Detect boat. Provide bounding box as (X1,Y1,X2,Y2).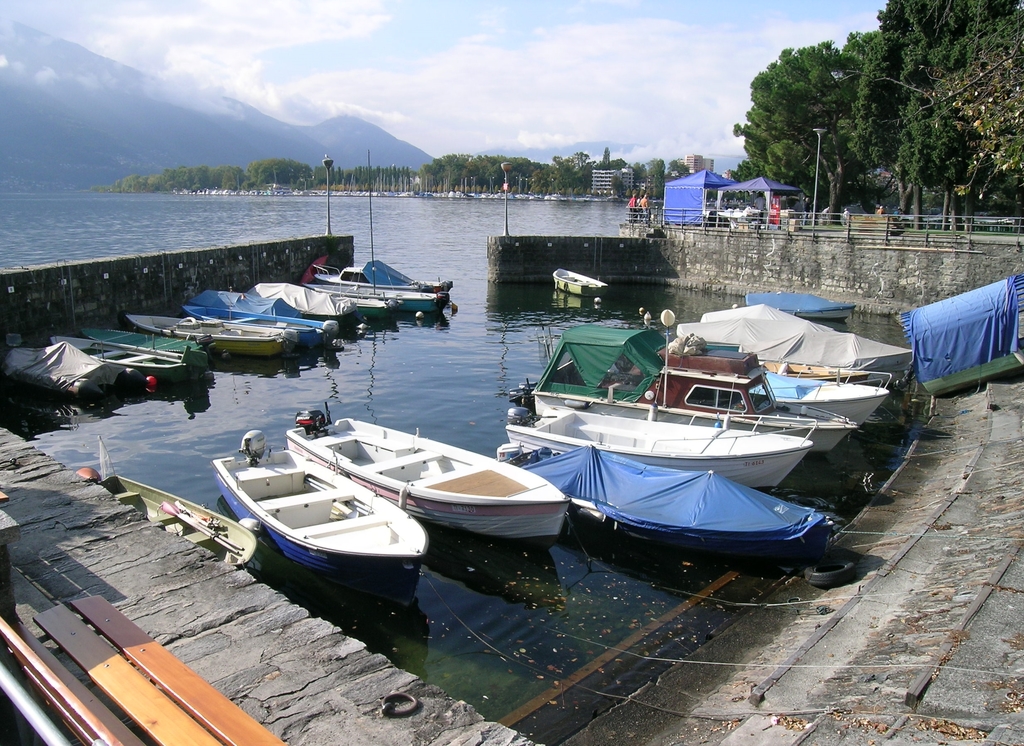
(283,414,577,543).
